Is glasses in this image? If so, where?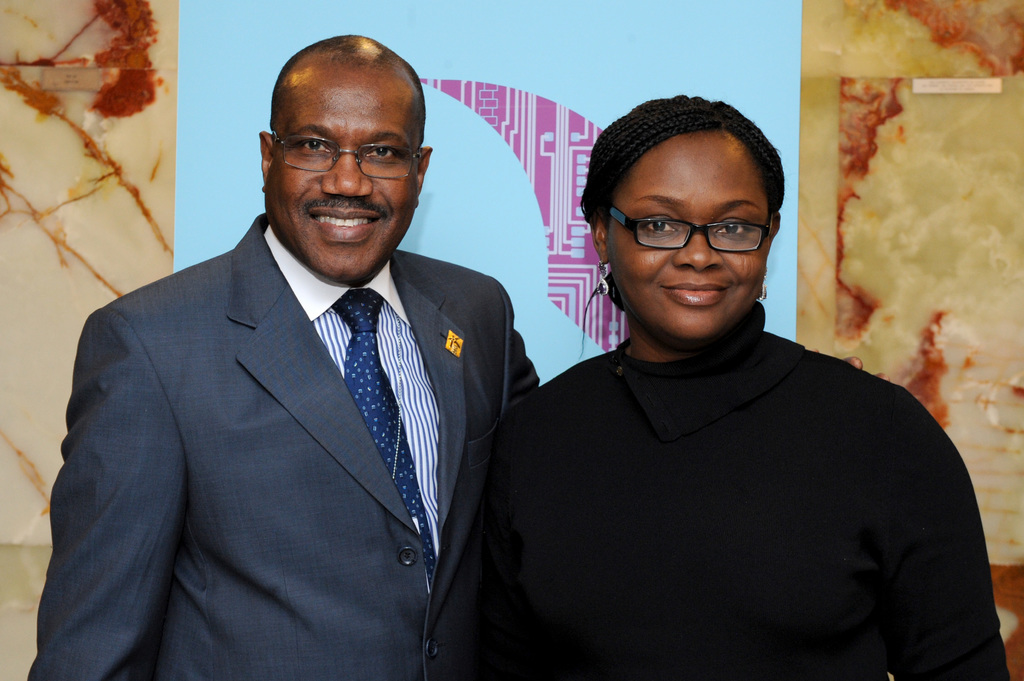
Yes, at box(273, 130, 435, 172).
